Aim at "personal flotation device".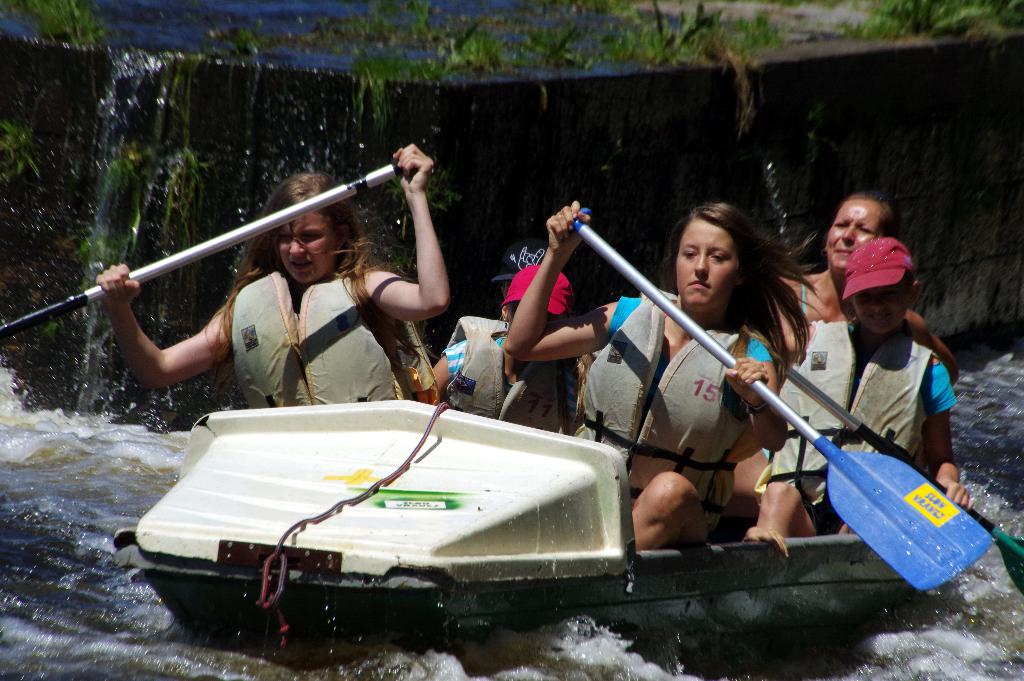
Aimed at [x1=442, y1=316, x2=576, y2=438].
